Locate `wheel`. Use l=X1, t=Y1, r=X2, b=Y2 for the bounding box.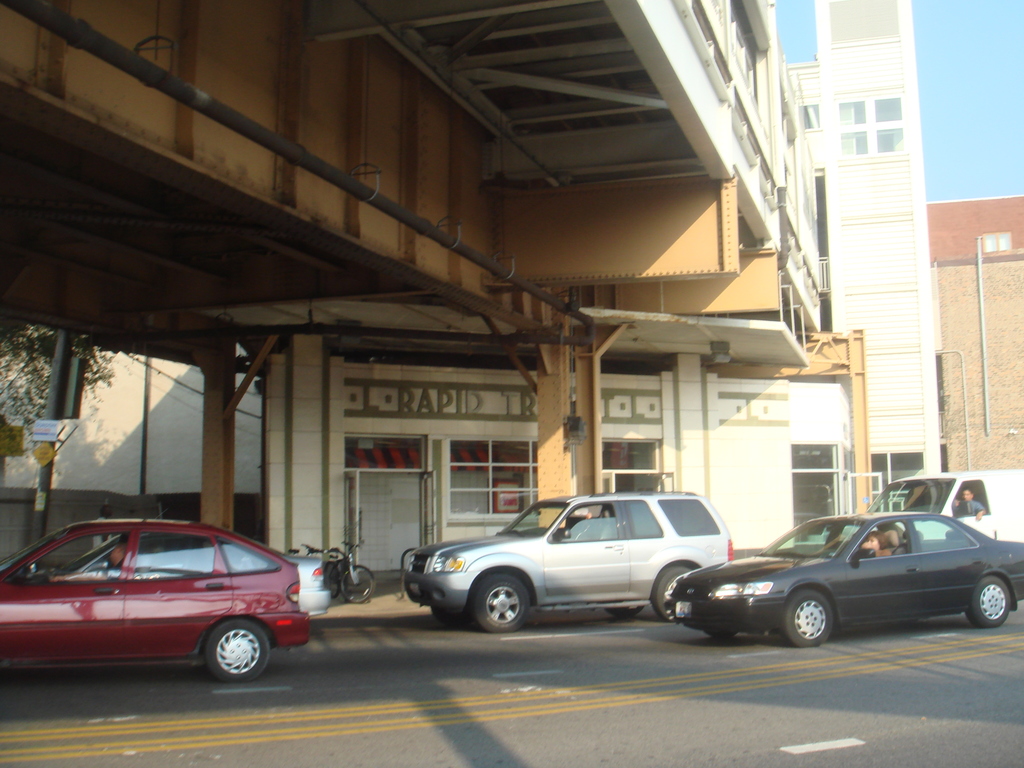
l=968, t=577, r=1012, b=627.
